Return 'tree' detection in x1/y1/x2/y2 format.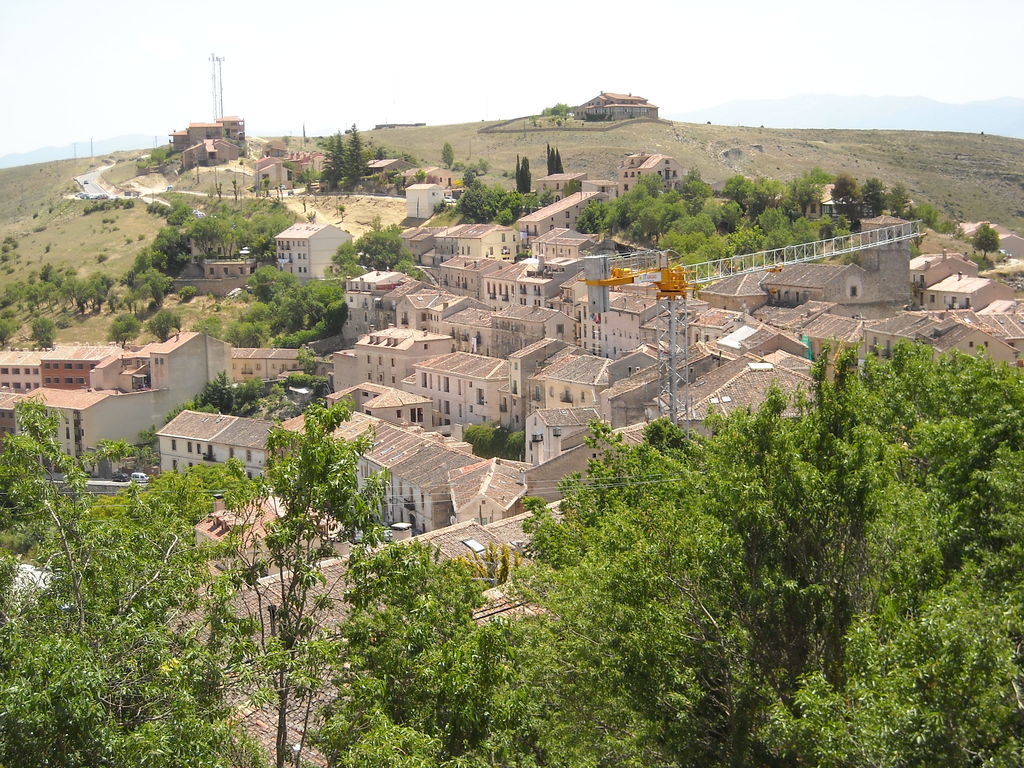
547/143/565/175.
